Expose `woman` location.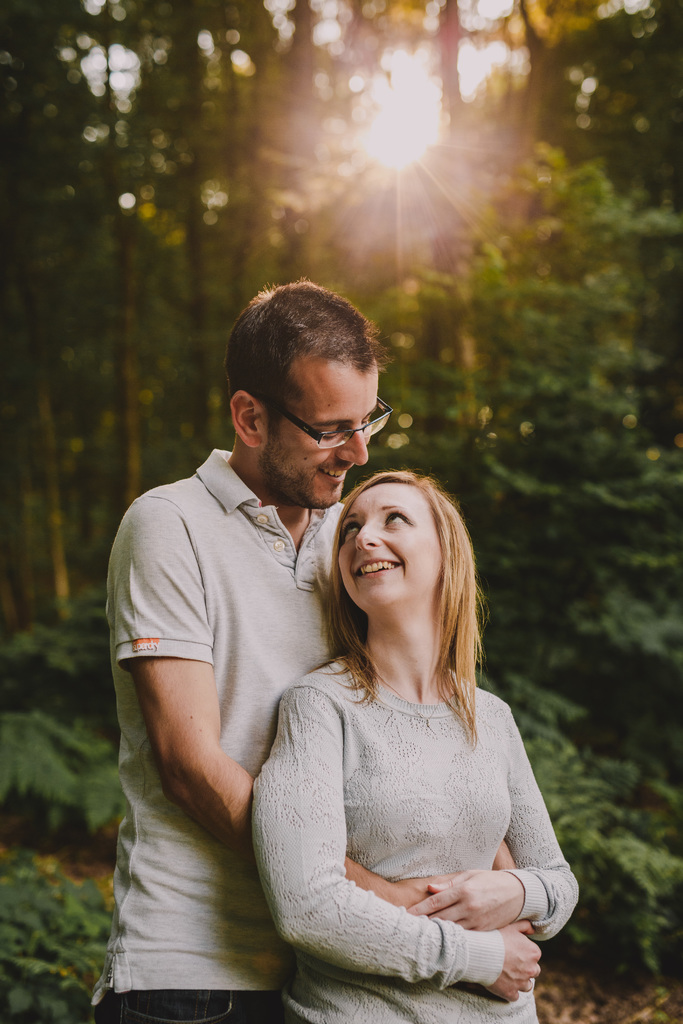
Exposed at [x1=243, y1=406, x2=569, y2=1019].
